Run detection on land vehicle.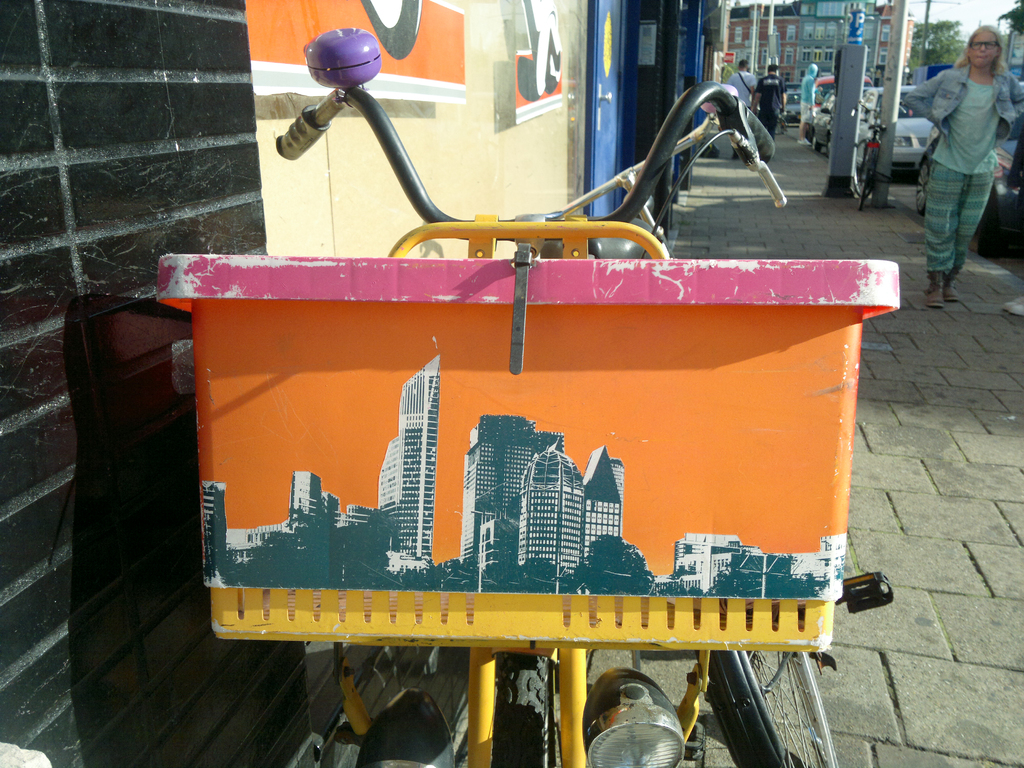
Result: bbox=(148, 16, 894, 767).
